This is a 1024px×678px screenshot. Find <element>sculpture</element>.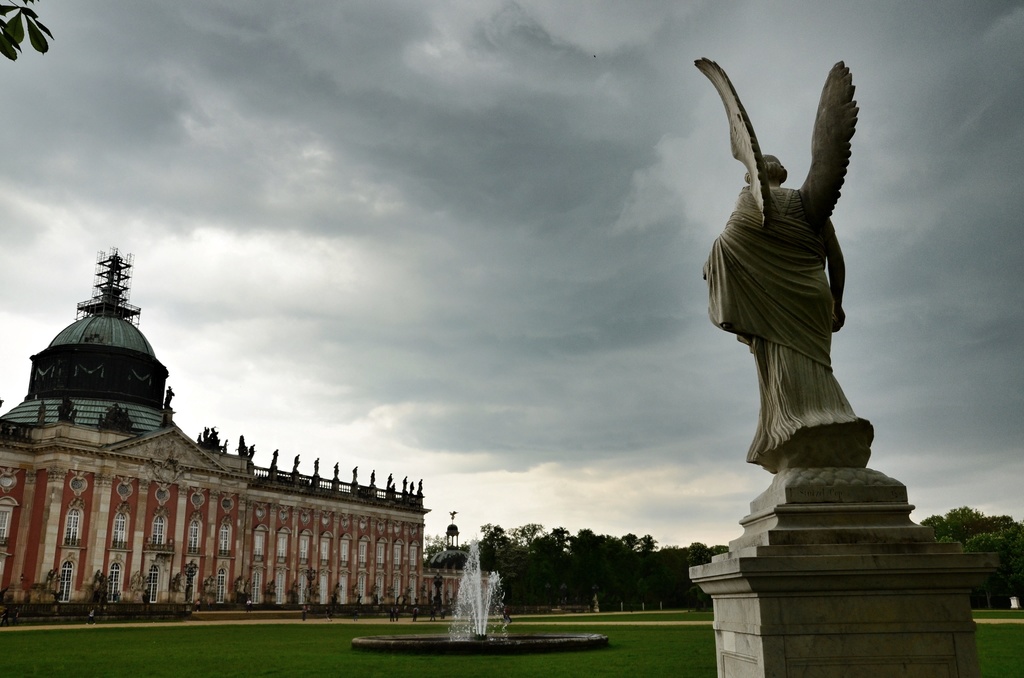
Bounding box: l=46, t=567, r=55, b=583.
